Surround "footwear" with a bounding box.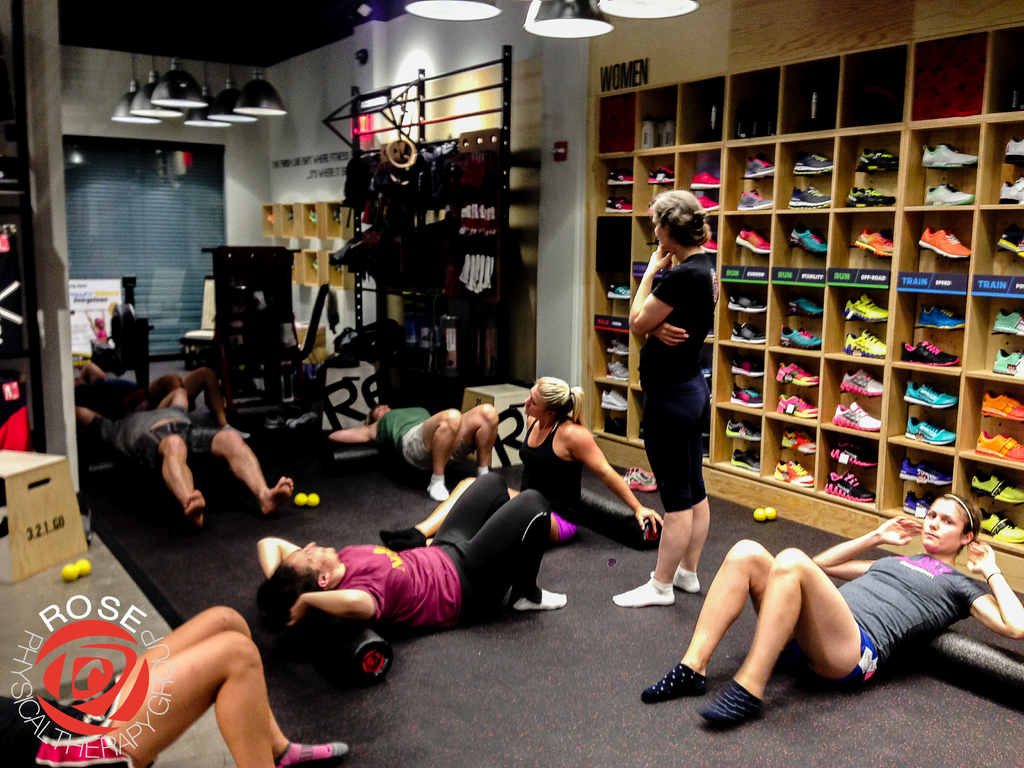
973, 434, 1023, 464.
